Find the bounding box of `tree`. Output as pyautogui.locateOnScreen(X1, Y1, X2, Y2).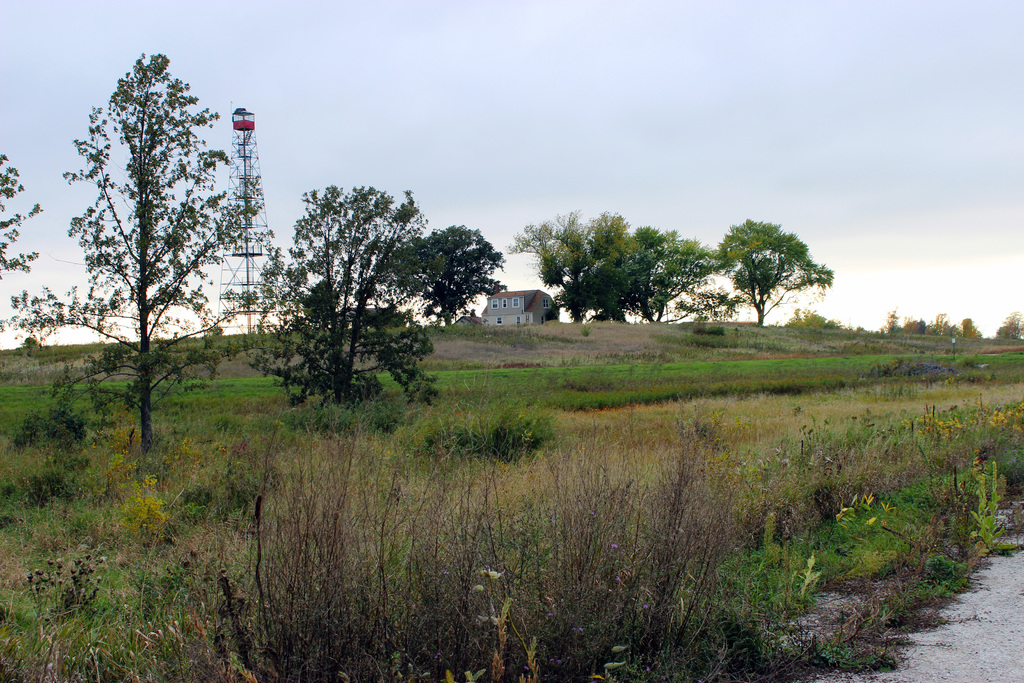
pyautogui.locateOnScreen(47, 48, 262, 458).
